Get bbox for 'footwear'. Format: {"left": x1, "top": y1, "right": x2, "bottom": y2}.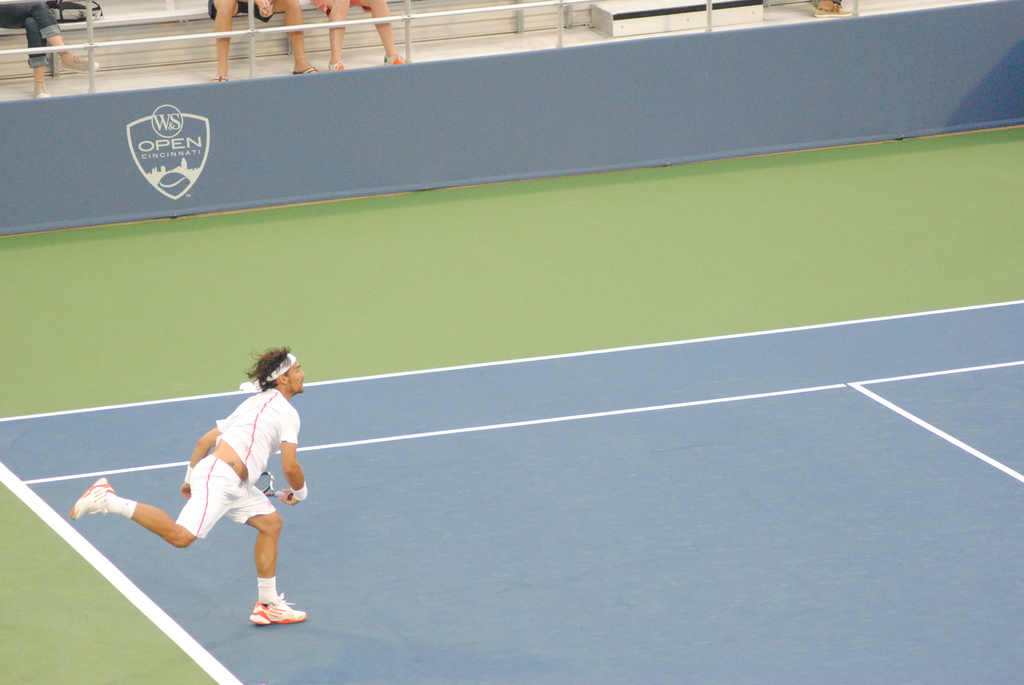
{"left": 383, "top": 52, "right": 410, "bottom": 67}.
